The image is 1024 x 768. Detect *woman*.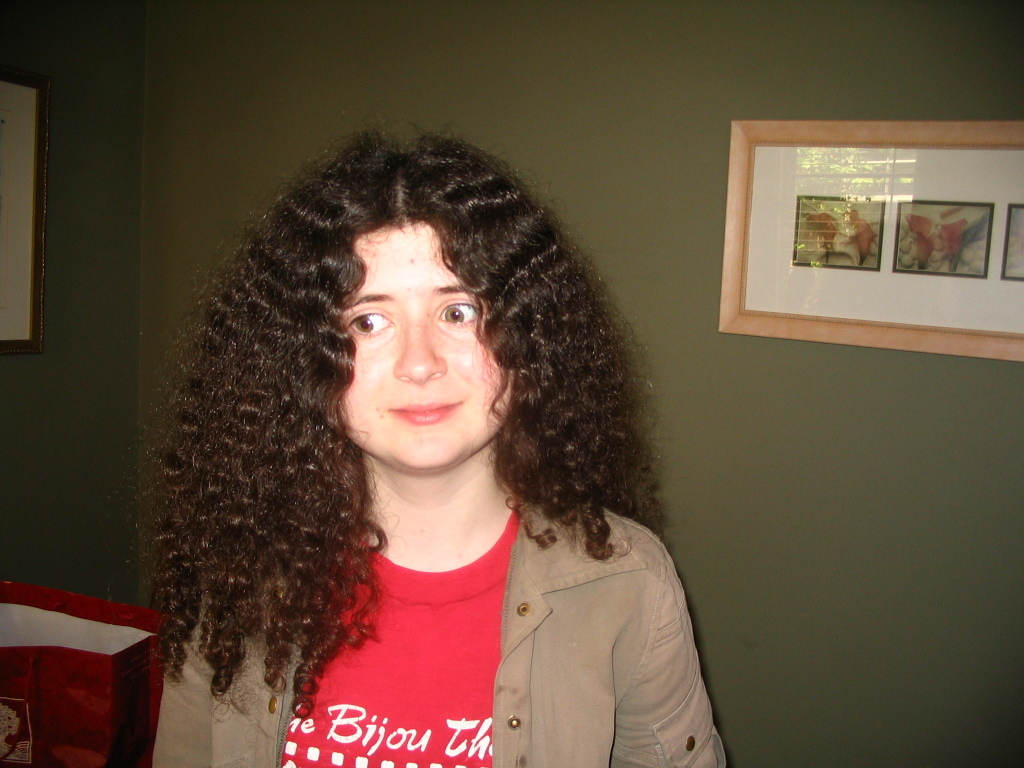
Detection: <bbox>242, 200, 715, 767</bbox>.
